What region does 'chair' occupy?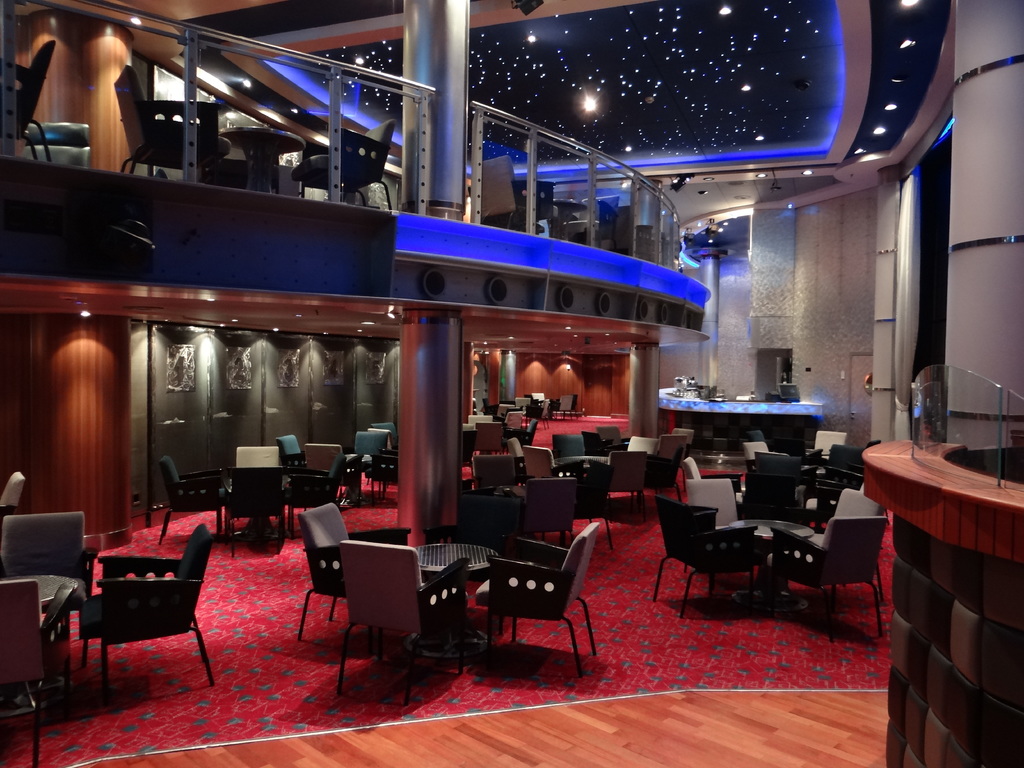
region(772, 517, 887, 639).
